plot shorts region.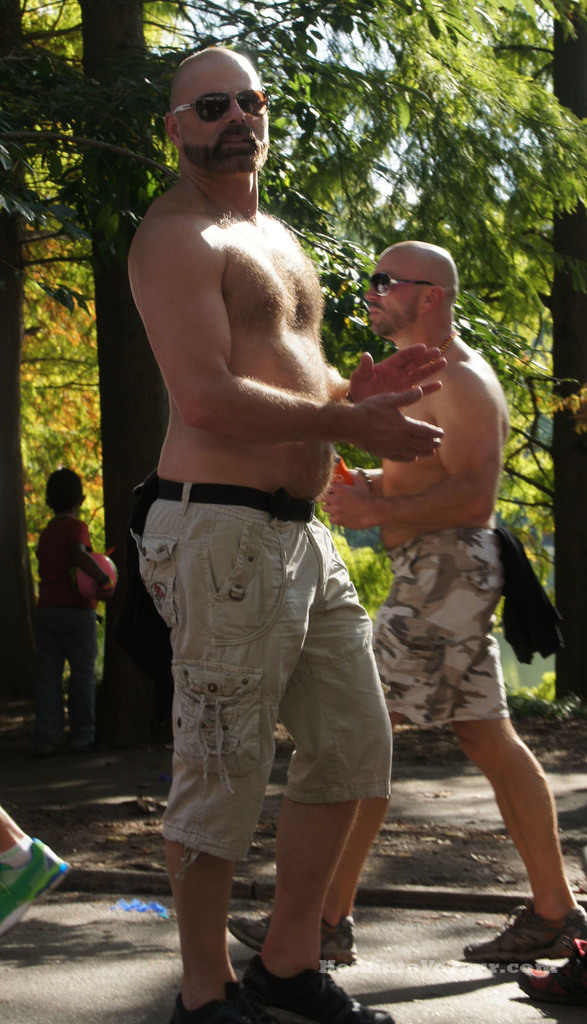
Plotted at box=[370, 531, 506, 732].
